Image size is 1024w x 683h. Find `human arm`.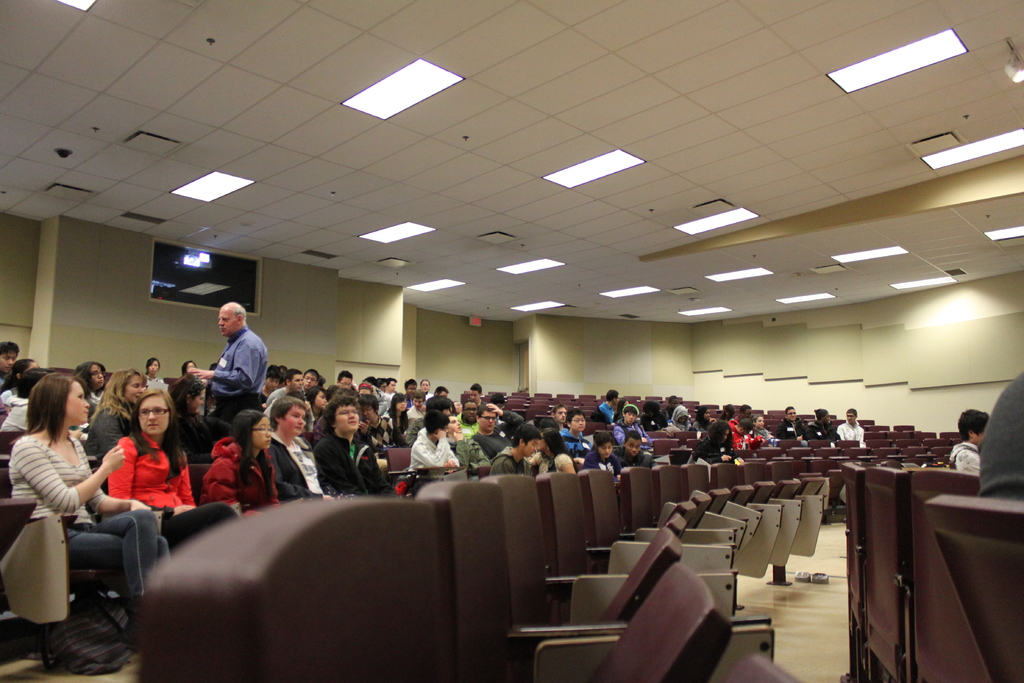
left=836, top=427, right=845, bottom=438.
